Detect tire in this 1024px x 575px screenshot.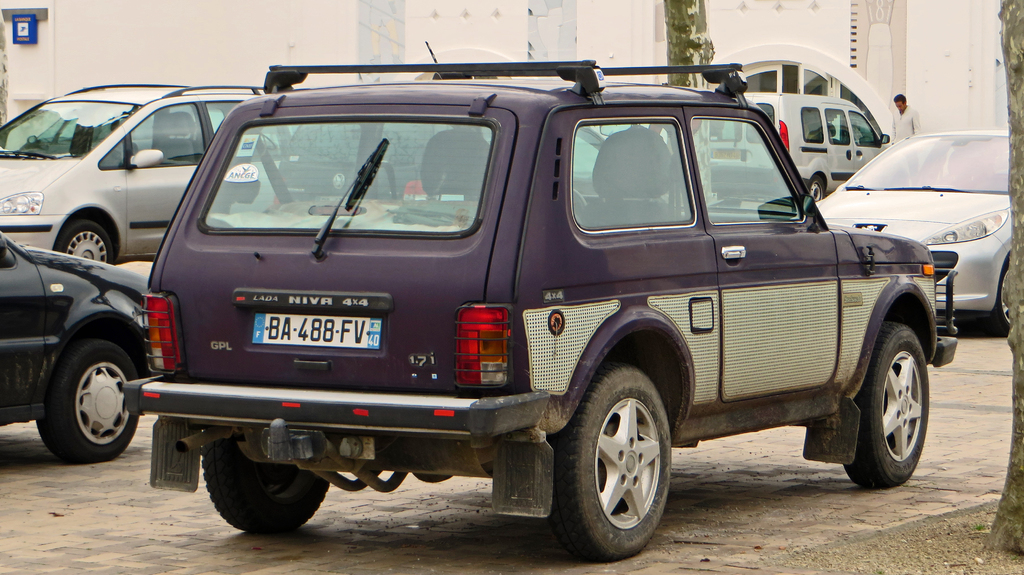
Detection: 56:212:113:263.
